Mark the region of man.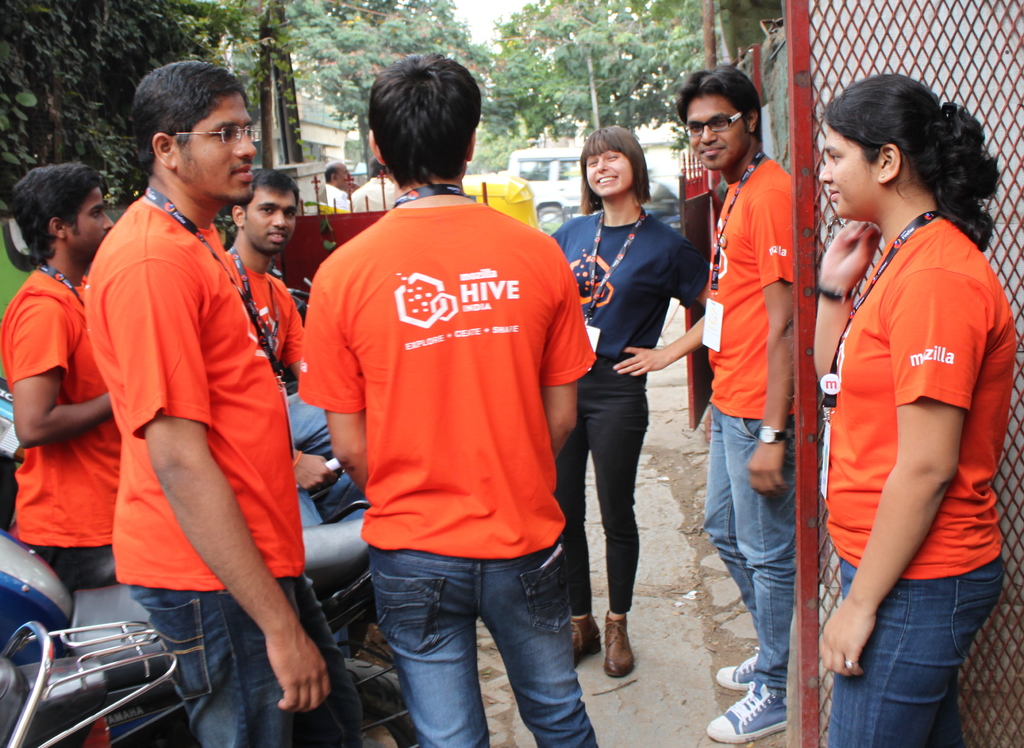
Region: box=[0, 149, 122, 598].
